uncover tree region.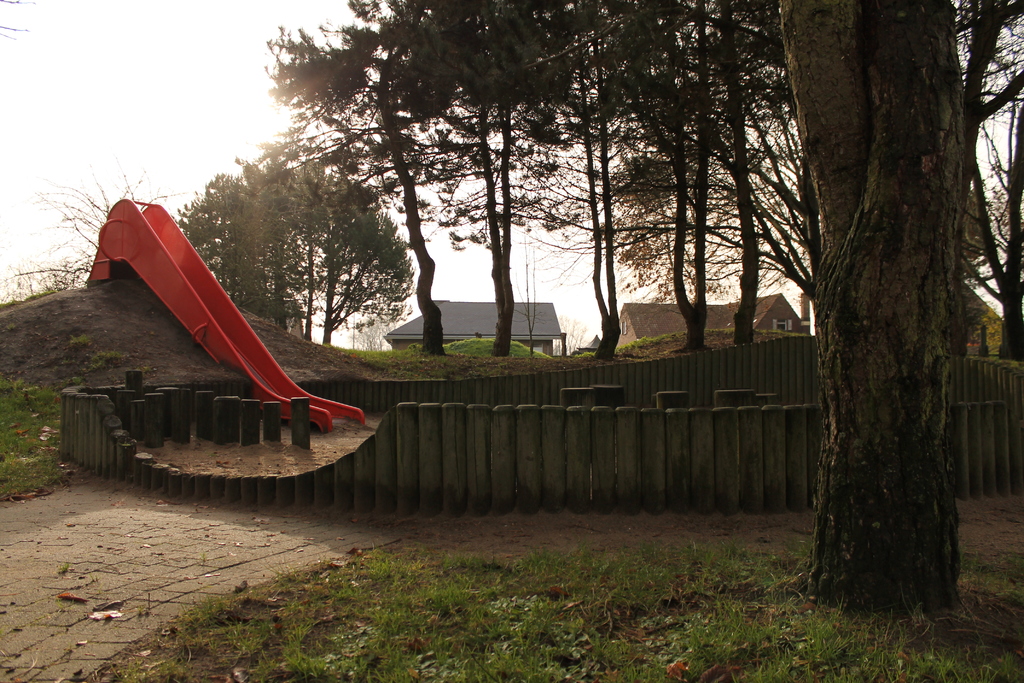
Uncovered: 680/0/792/341.
